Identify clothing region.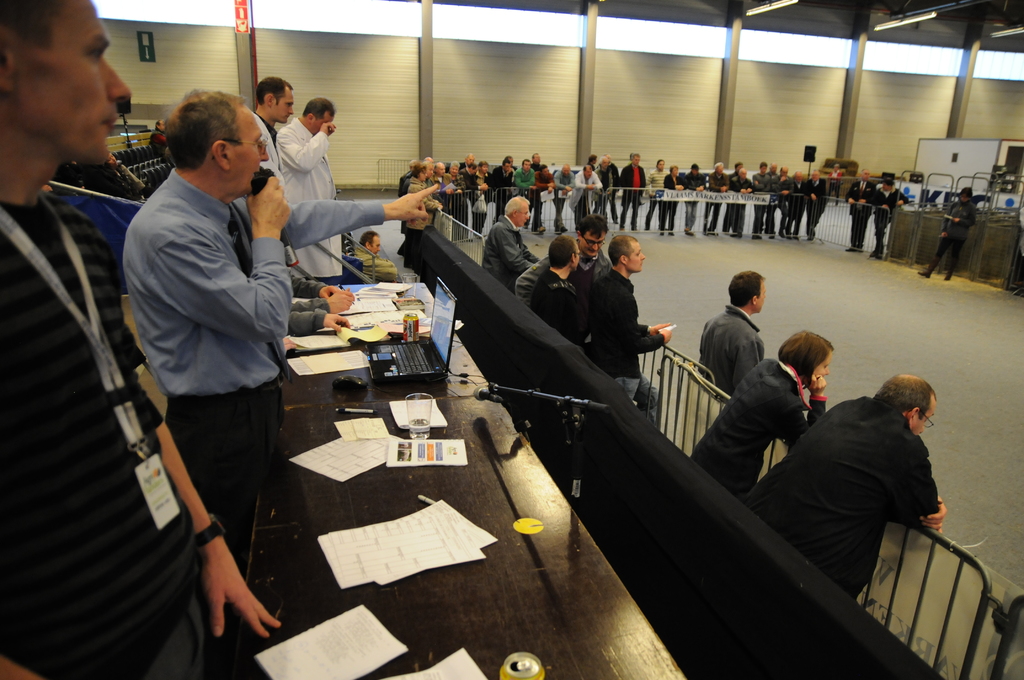
Region: box=[355, 245, 396, 282].
